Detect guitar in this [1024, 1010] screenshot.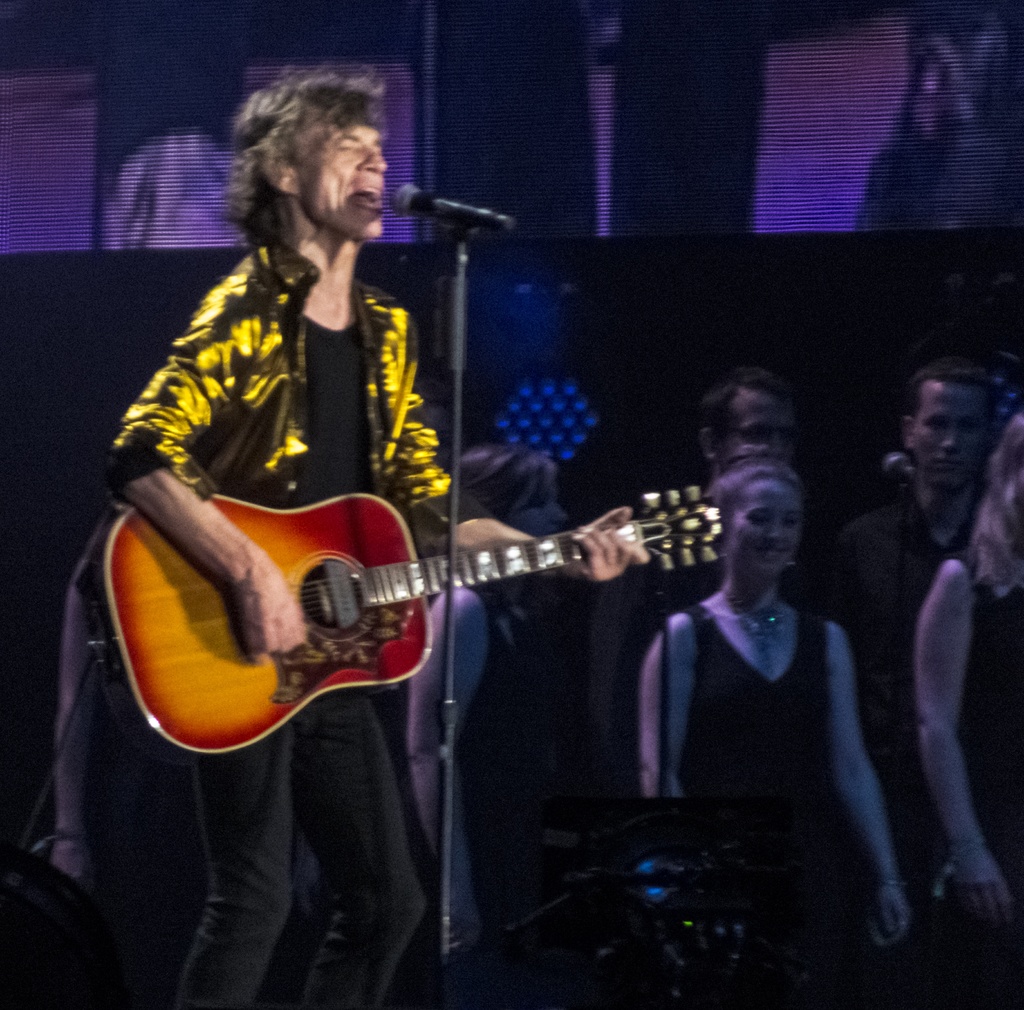
Detection: 74, 434, 722, 781.
